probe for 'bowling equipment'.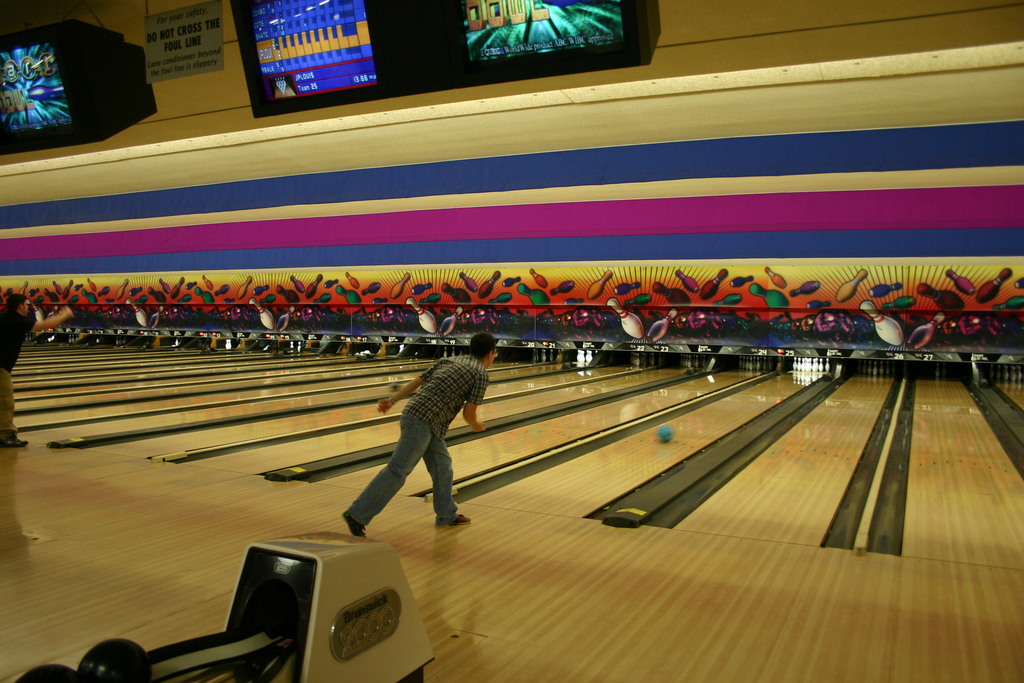
Probe result: x1=83, y1=294, x2=97, y2=306.
